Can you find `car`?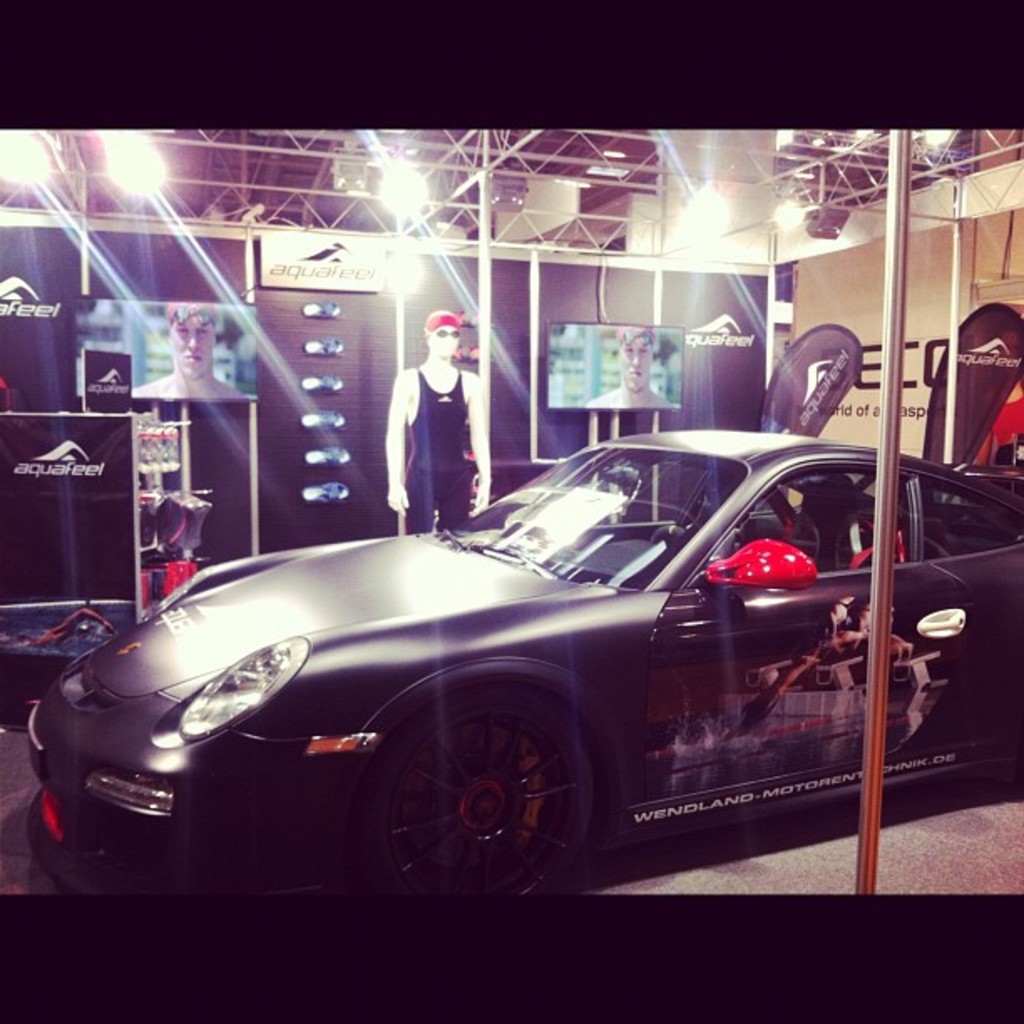
Yes, bounding box: crop(27, 435, 1022, 907).
